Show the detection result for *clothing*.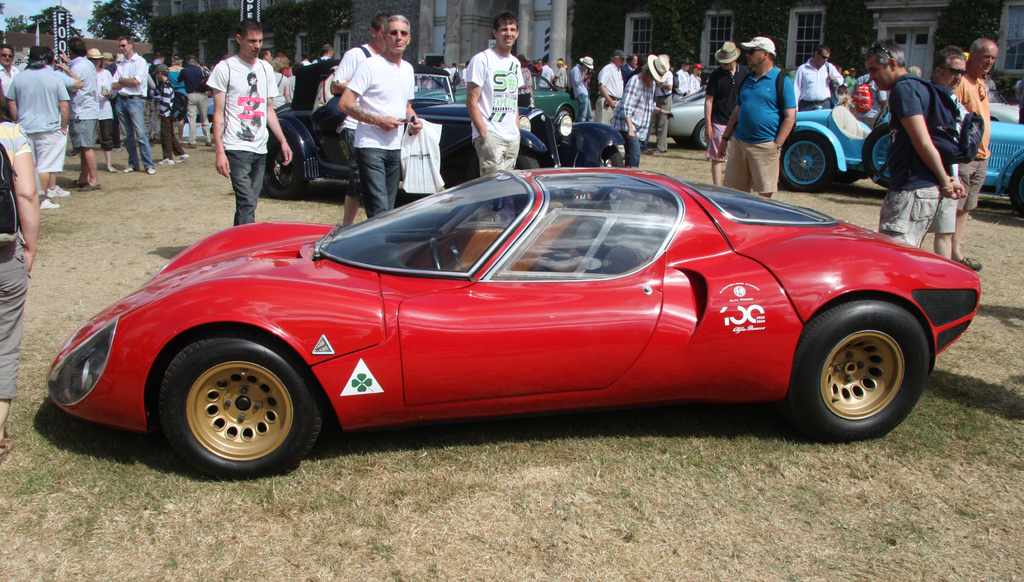
[570,56,600,126].
